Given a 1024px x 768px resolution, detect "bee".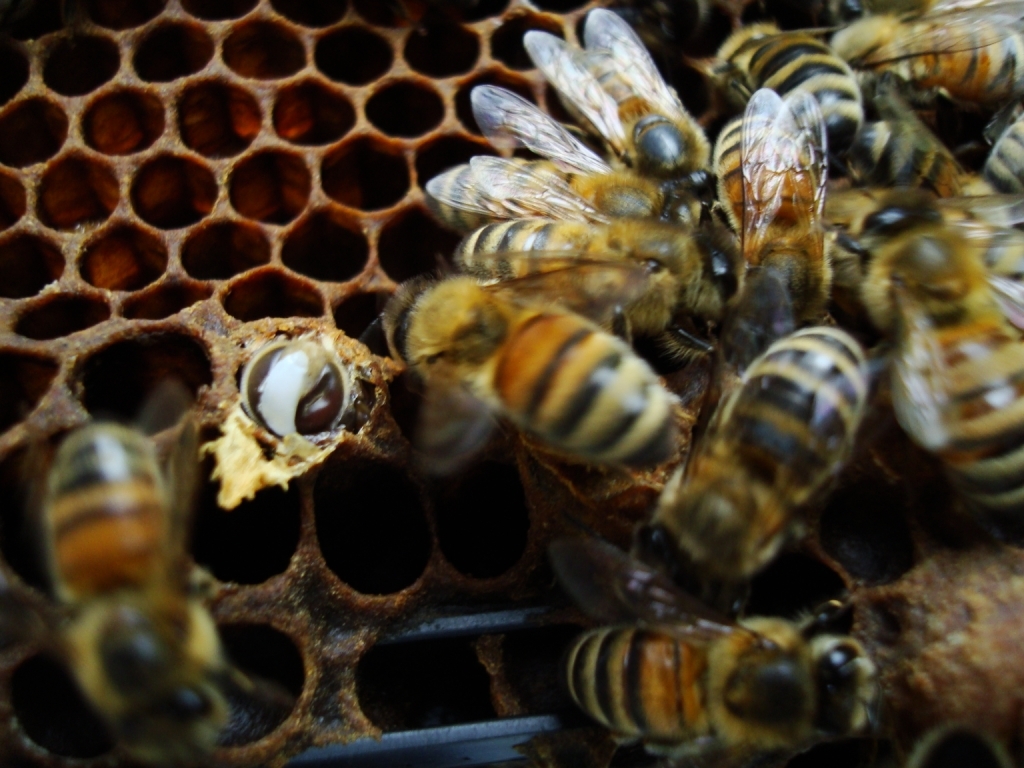
box=[427, 265, 680, 472].
